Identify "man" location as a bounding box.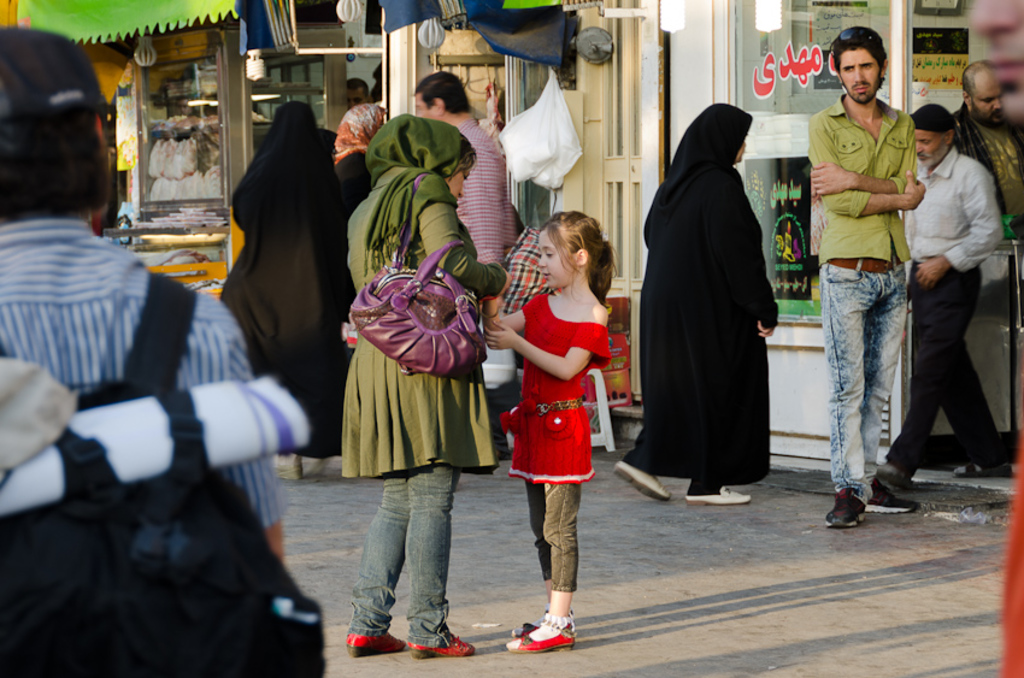
(x1=971, y1=0, x2=1023, y2=135).
